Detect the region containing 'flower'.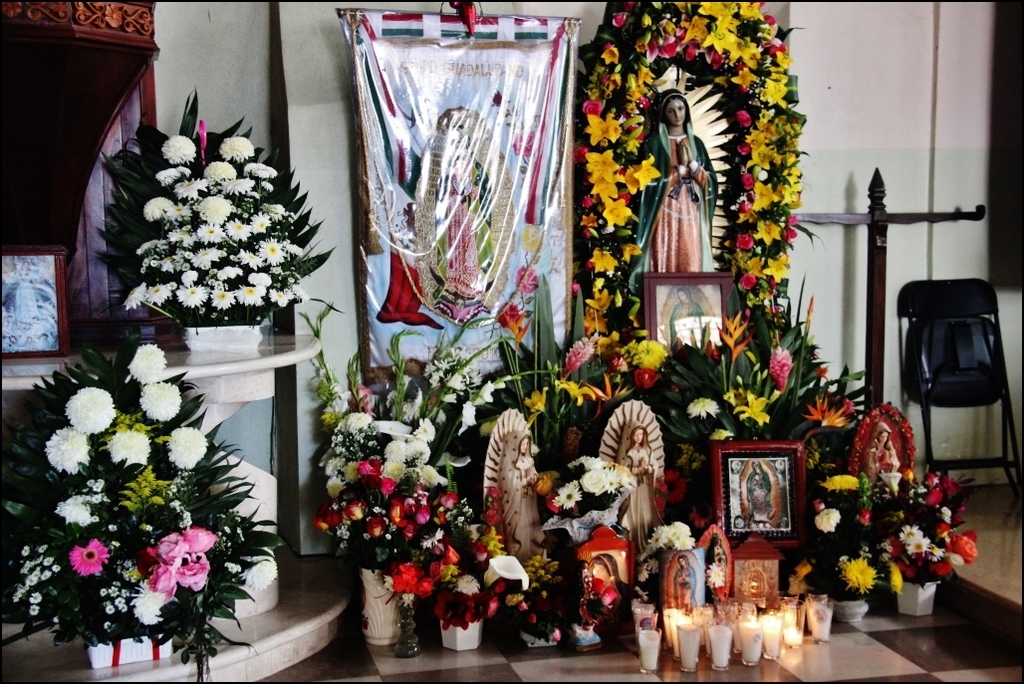
176,171,206,195.
